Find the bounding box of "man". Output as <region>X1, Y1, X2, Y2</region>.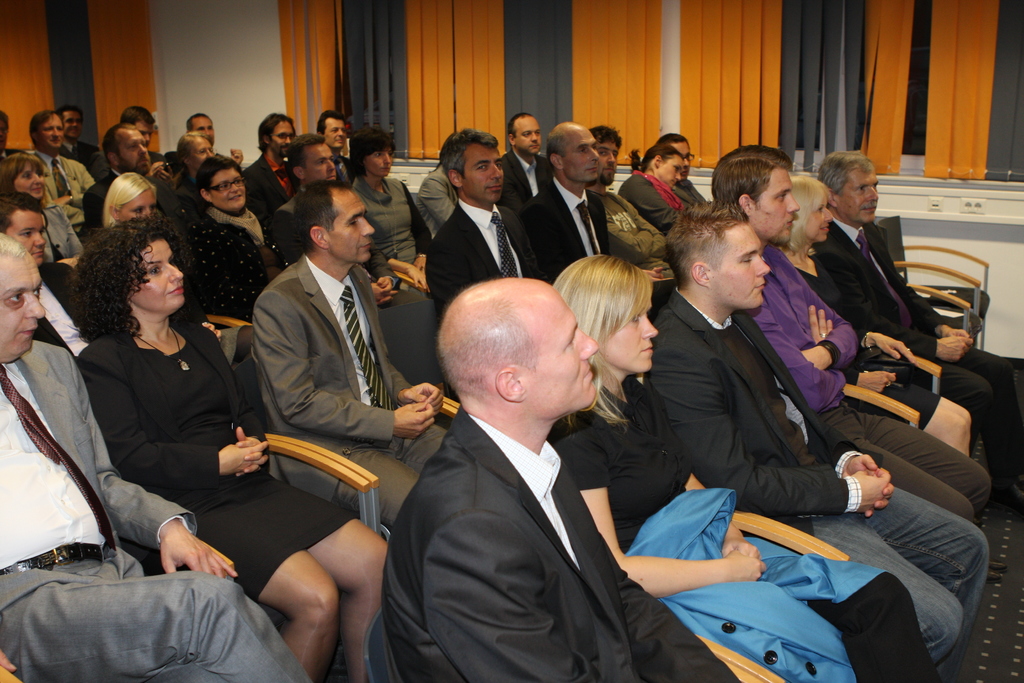
<region>369, 260, 676, 678</region>.
